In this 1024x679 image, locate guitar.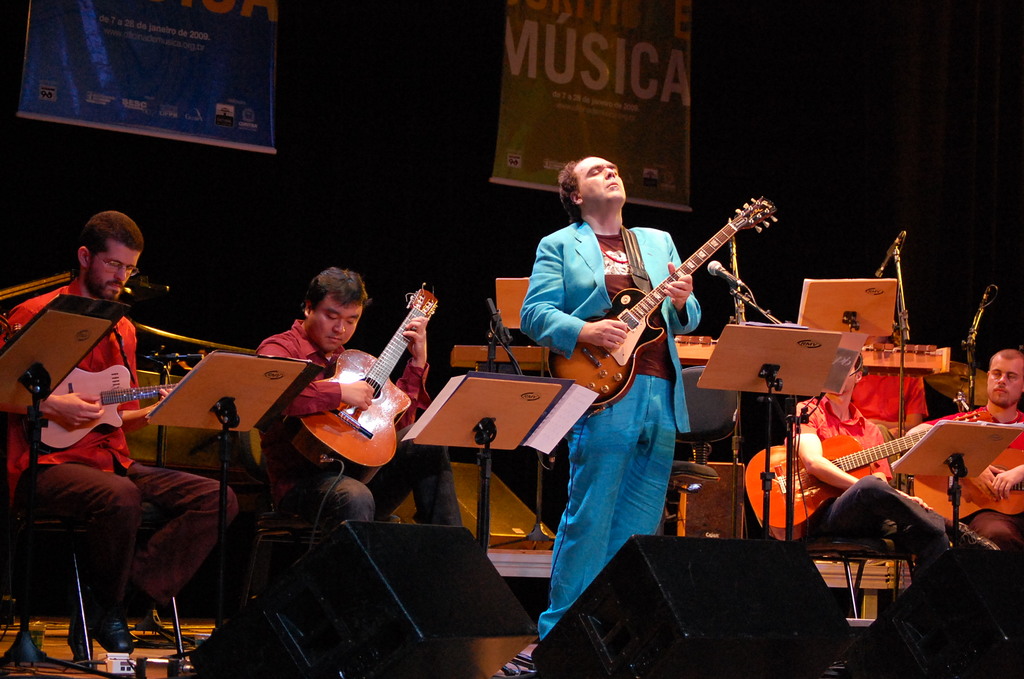
Bounding box: pyautogui.locateOnScreen(545, 187, 779, 409).
